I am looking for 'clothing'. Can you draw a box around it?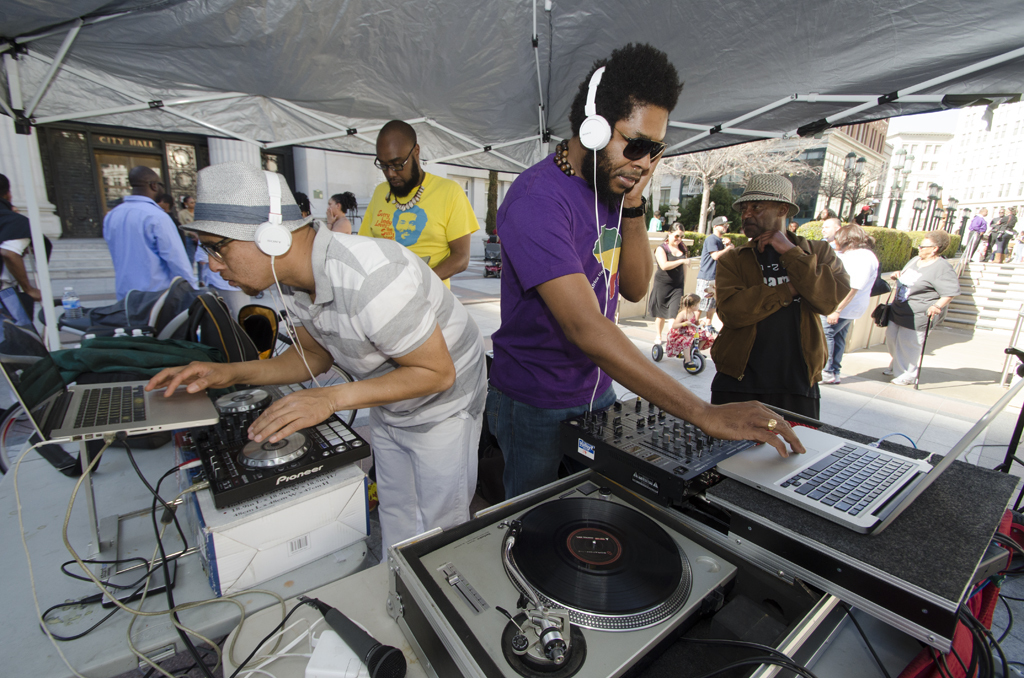
Sure, the bounding box is {"left": 100, "top": 201, "right": 194, "bottom": 304}.
